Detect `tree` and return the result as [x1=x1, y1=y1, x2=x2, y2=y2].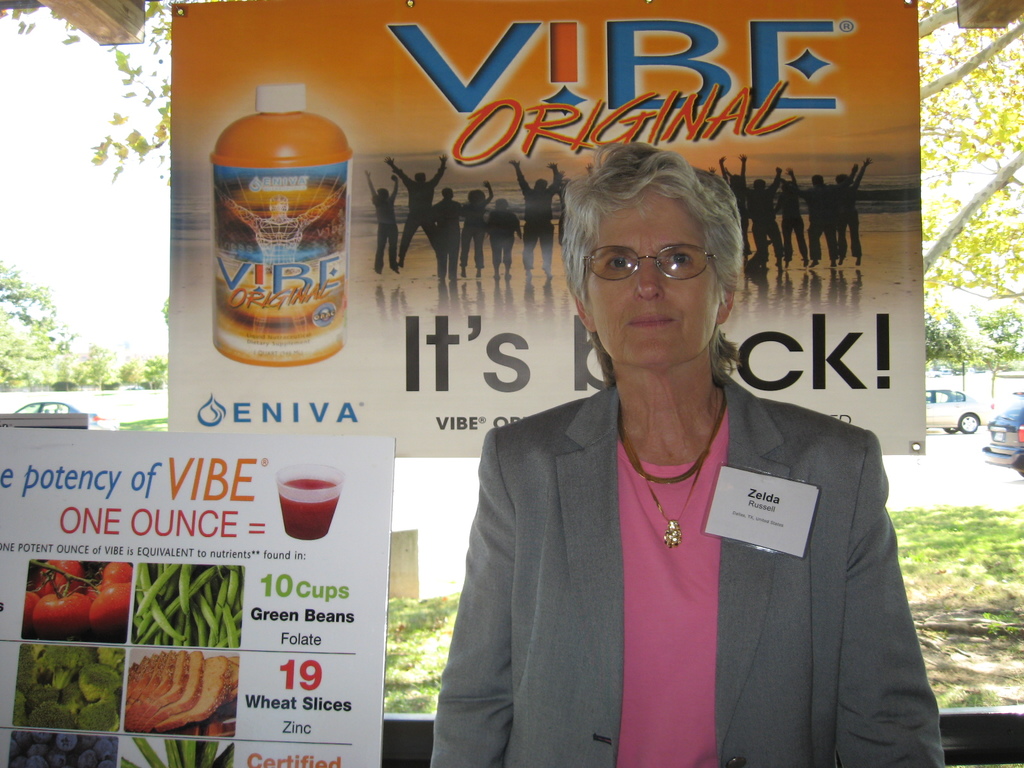
[x1=916, y1=0, x2=1023, y2=321].
